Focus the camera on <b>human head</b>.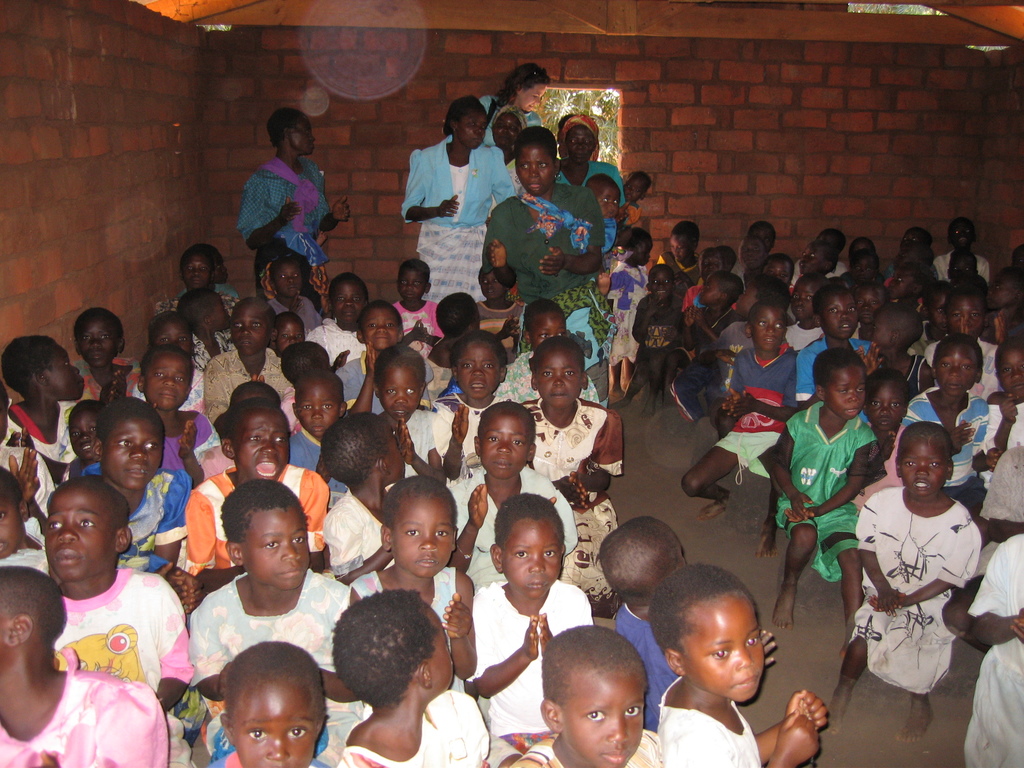
Focus region: locate(71, 306, 125, 371).
